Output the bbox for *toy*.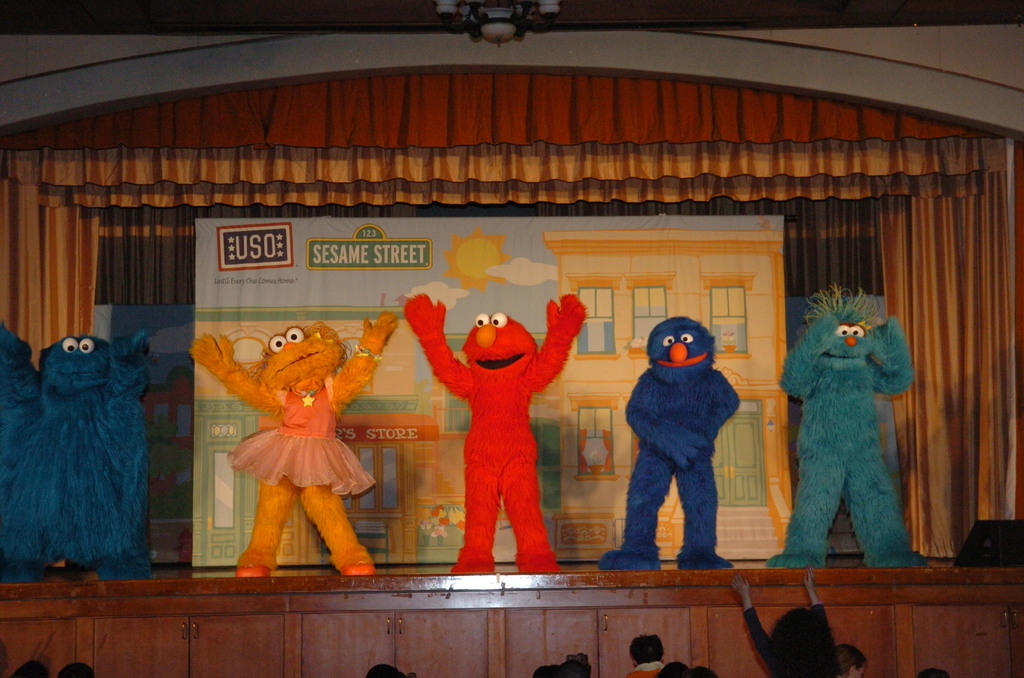
rect(3, 330, 155, 583).
